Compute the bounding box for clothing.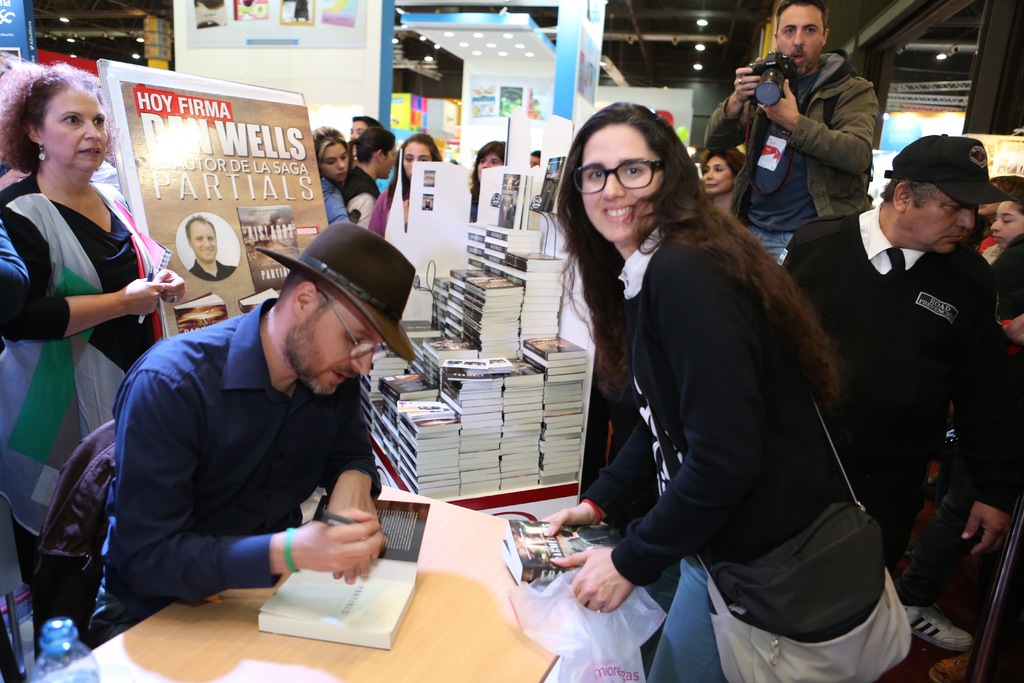
91:158:124:194.
